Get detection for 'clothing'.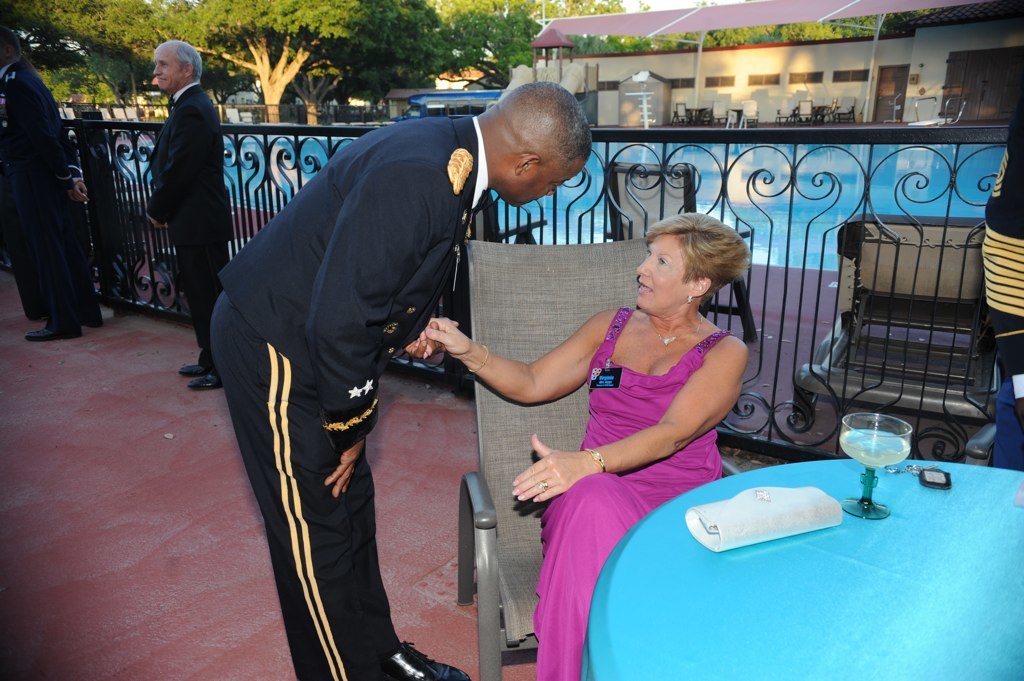
Detection: [0, 53, 94, 326].
